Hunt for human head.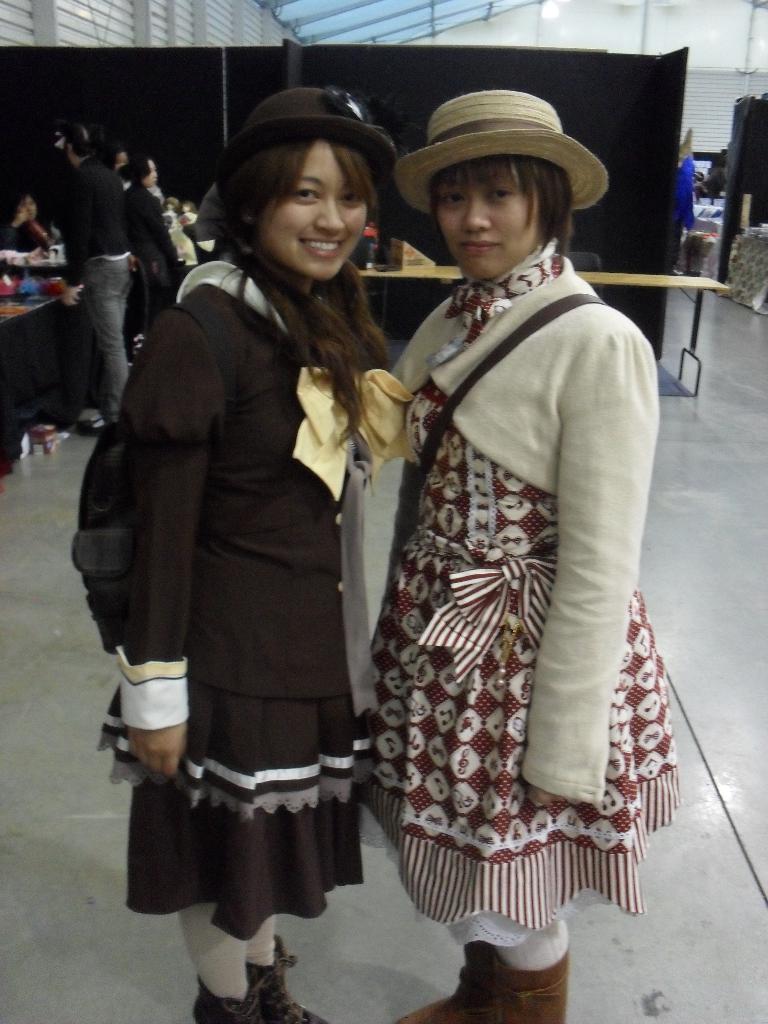
Hunted down at crop(67, 128, 102, 170).
